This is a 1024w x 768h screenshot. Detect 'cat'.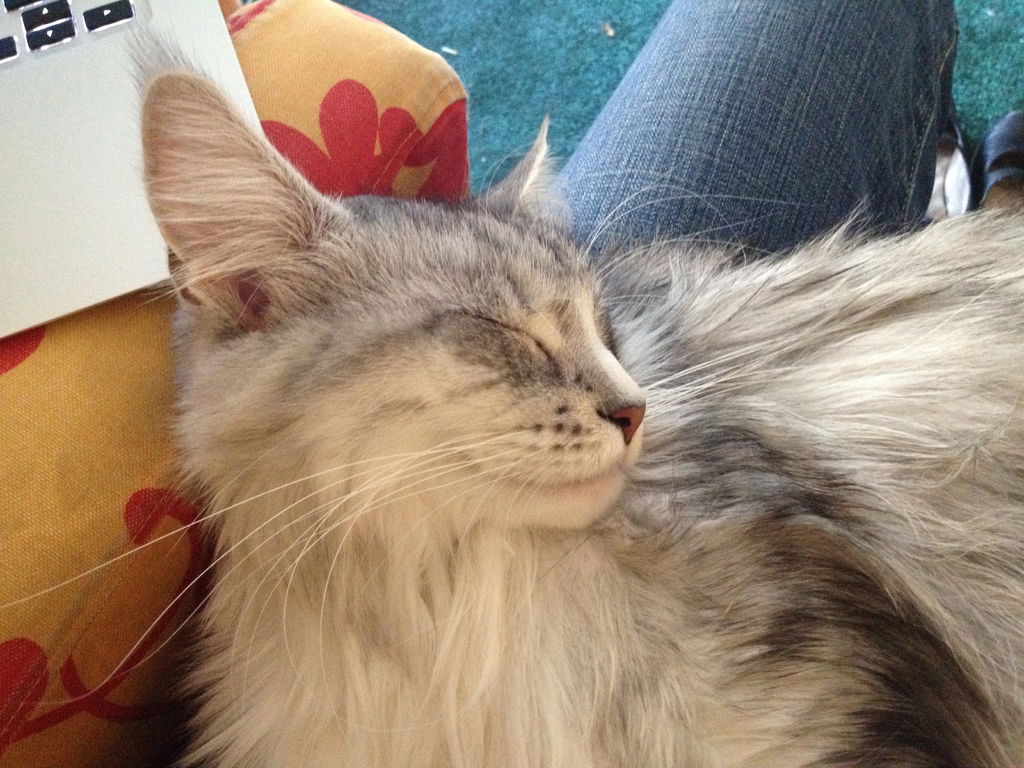
locate(0, 70, 1022, 767).
